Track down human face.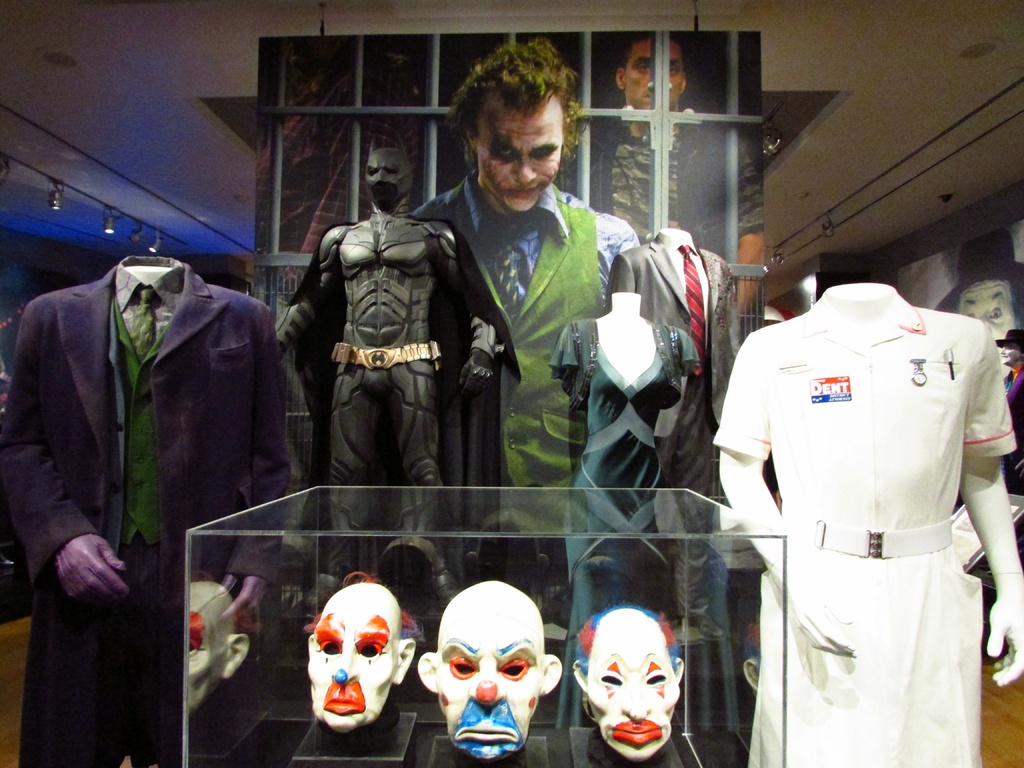
Tracked to bbox(623, 32, 685, 114).
